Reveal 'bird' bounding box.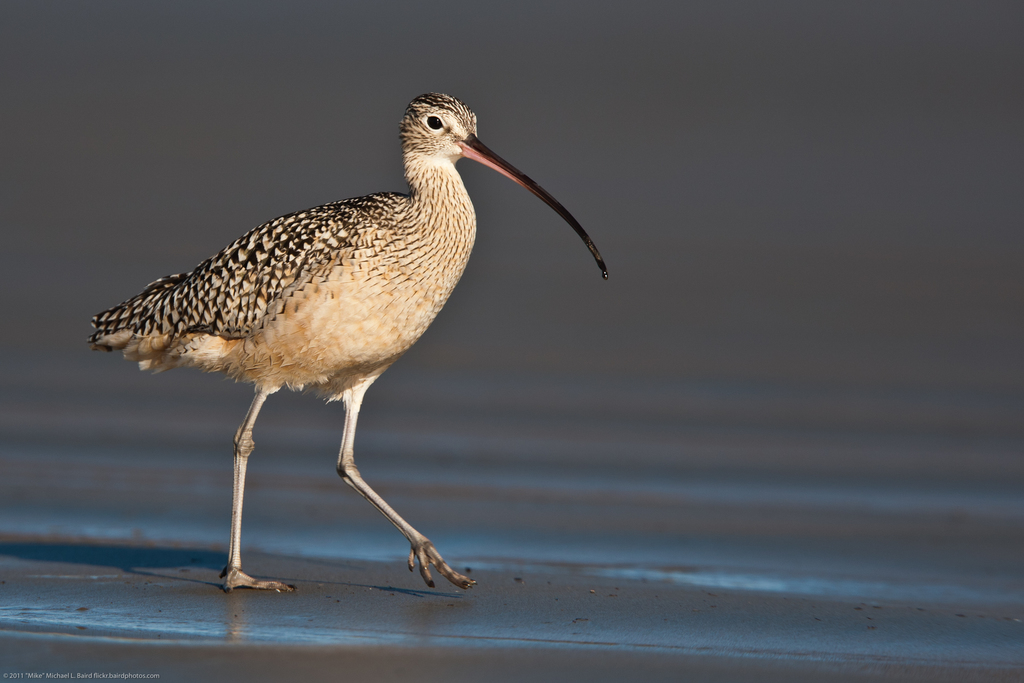
Revealed: [84,76,616,586].
